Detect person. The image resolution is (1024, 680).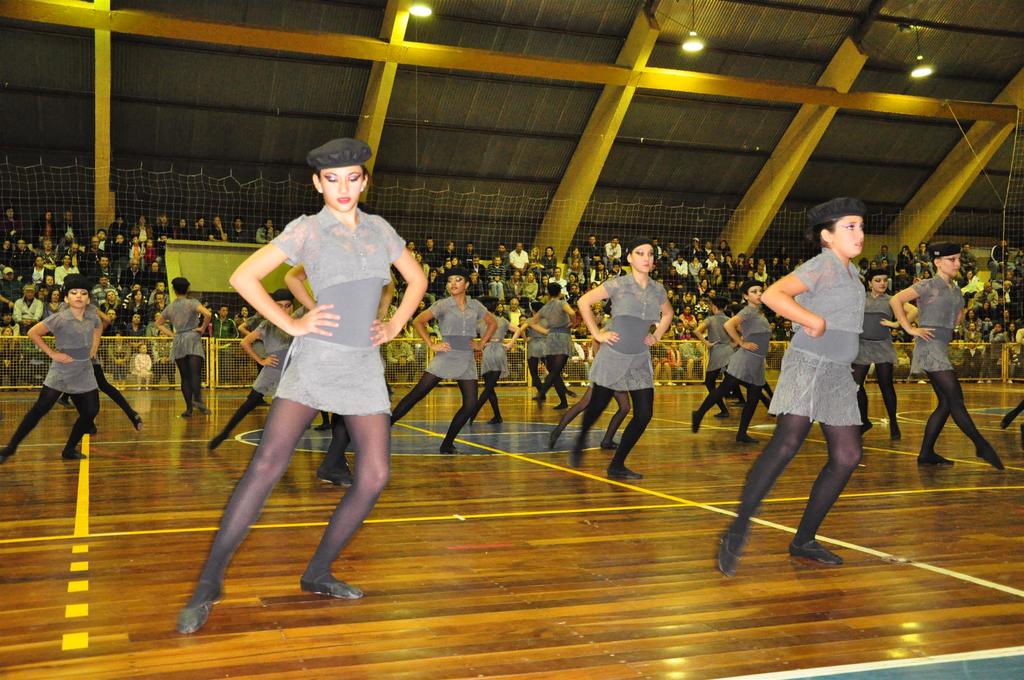
left=154, top=280, right=209, bottom=409.
